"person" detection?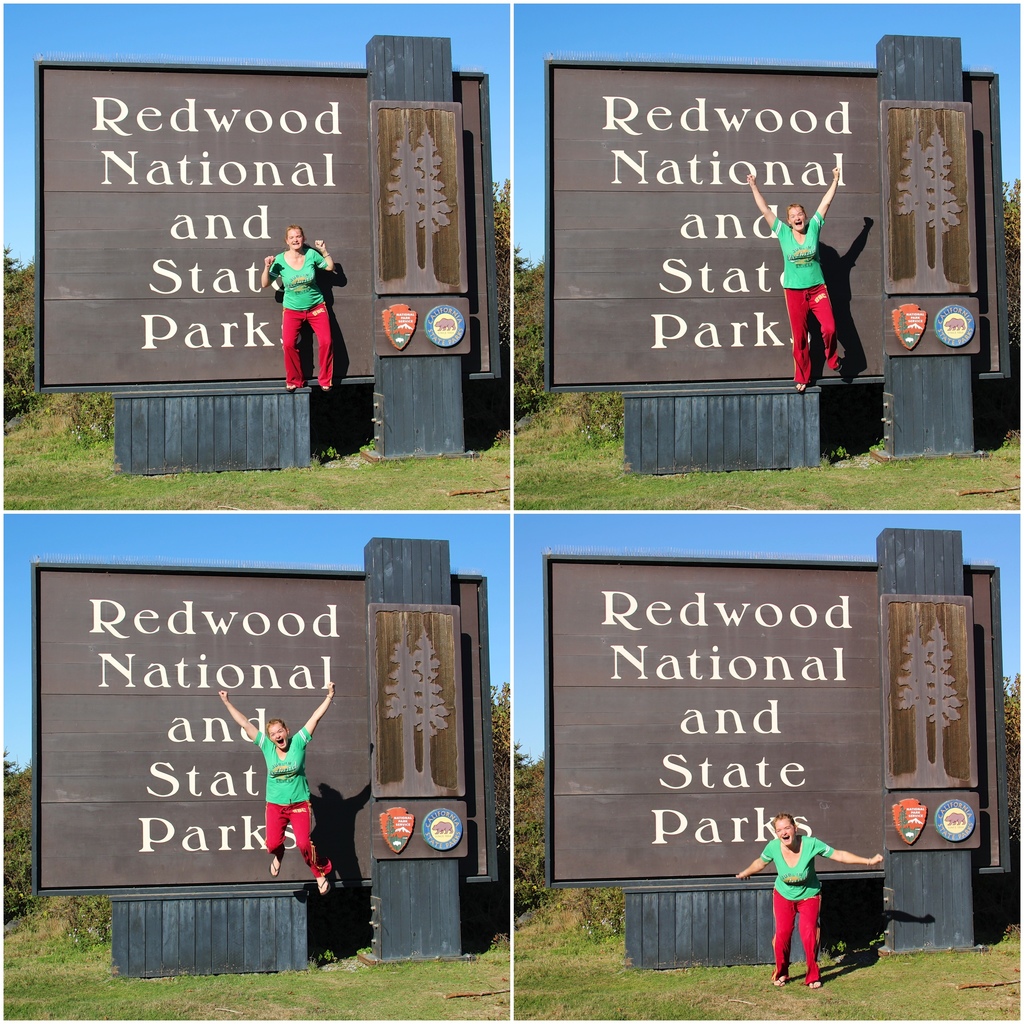
bbox=[747, 169, 836, 390]
